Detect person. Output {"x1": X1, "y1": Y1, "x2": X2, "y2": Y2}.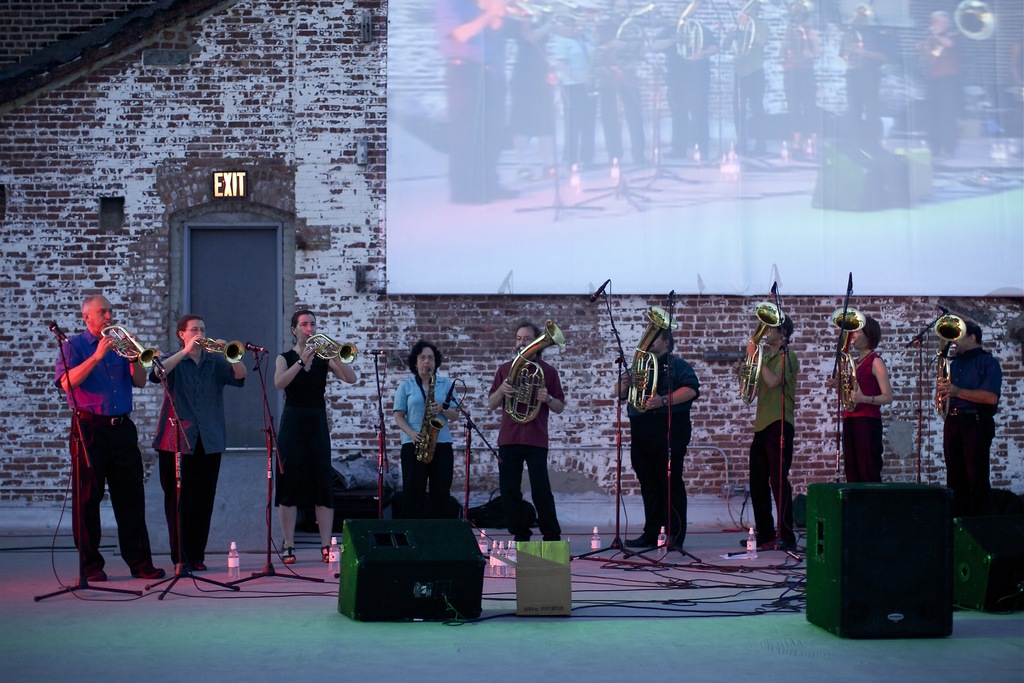
{"x1": 913, "y1": 9, "x2": 960, "y2": 162}.
